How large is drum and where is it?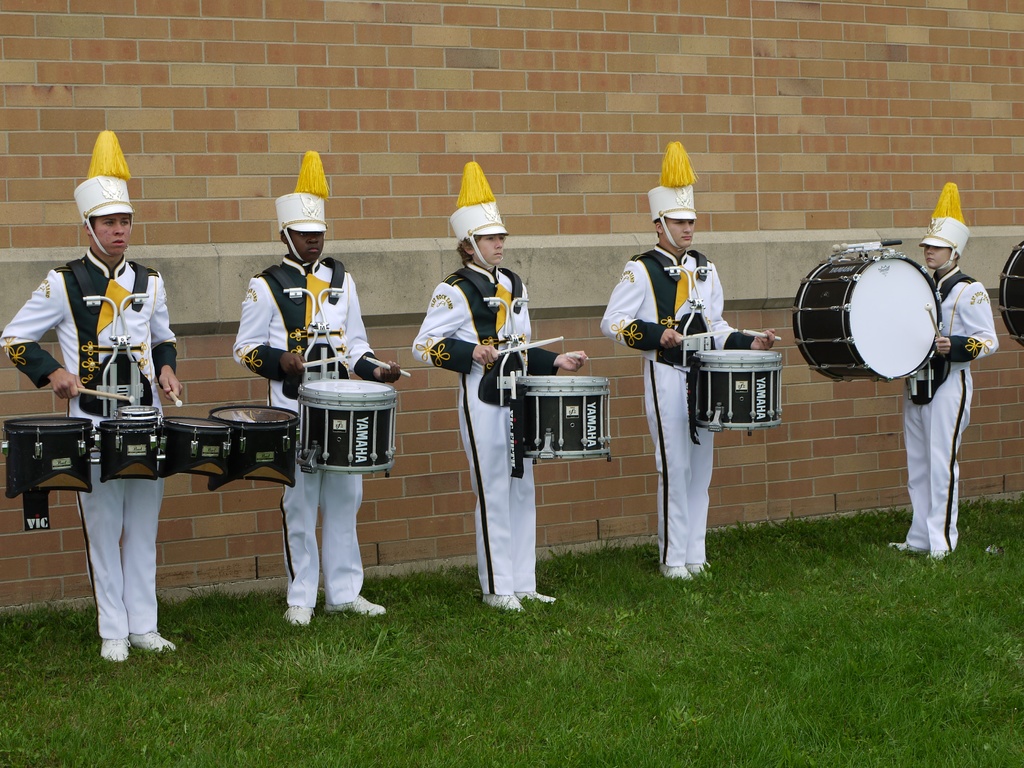
Bounding box: pyautogui.locateOnScreen(202, 403, 308, 504).
